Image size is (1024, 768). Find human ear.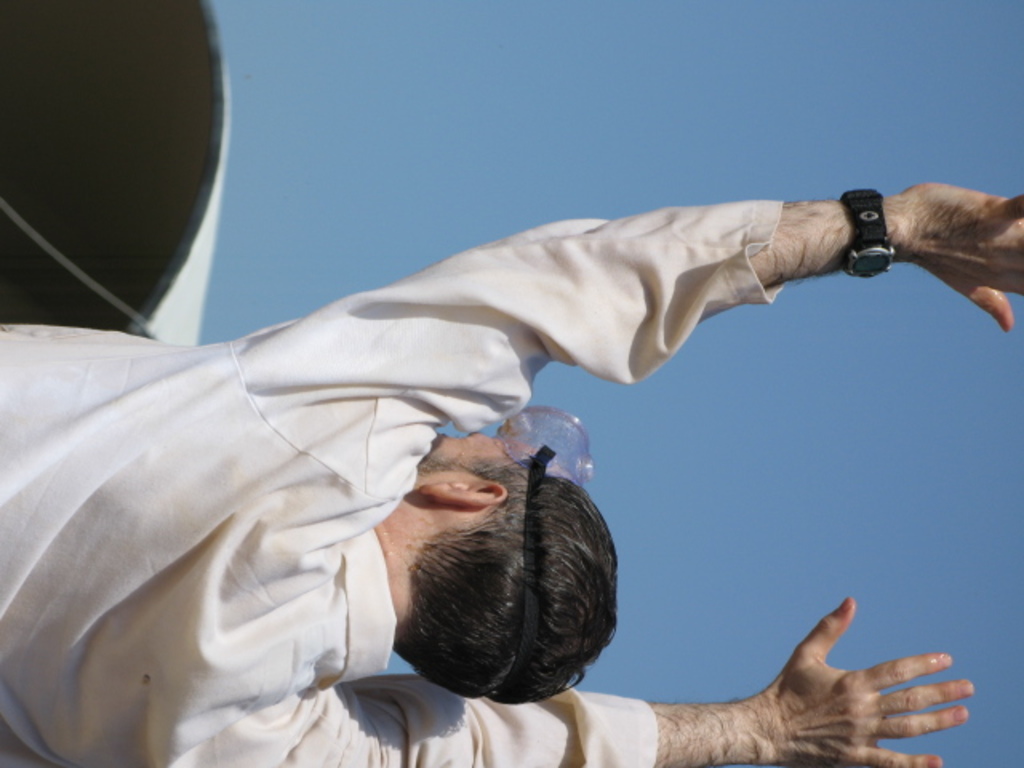
419 480 509 507.
